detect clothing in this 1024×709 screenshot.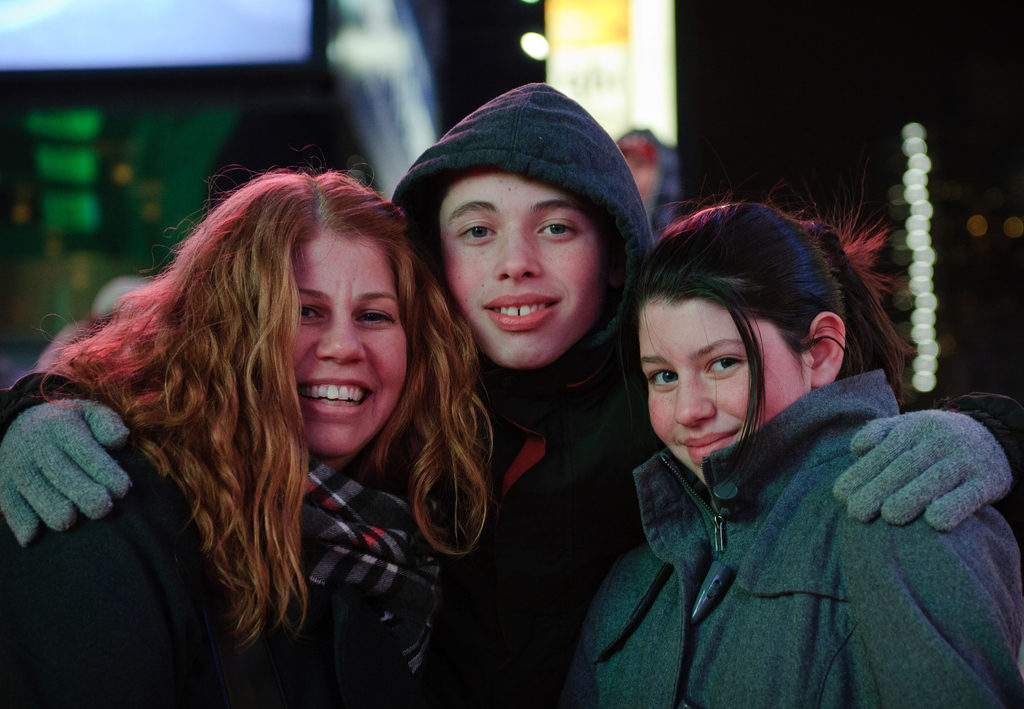
Detection: <box>3,75,1023,708</box>.
